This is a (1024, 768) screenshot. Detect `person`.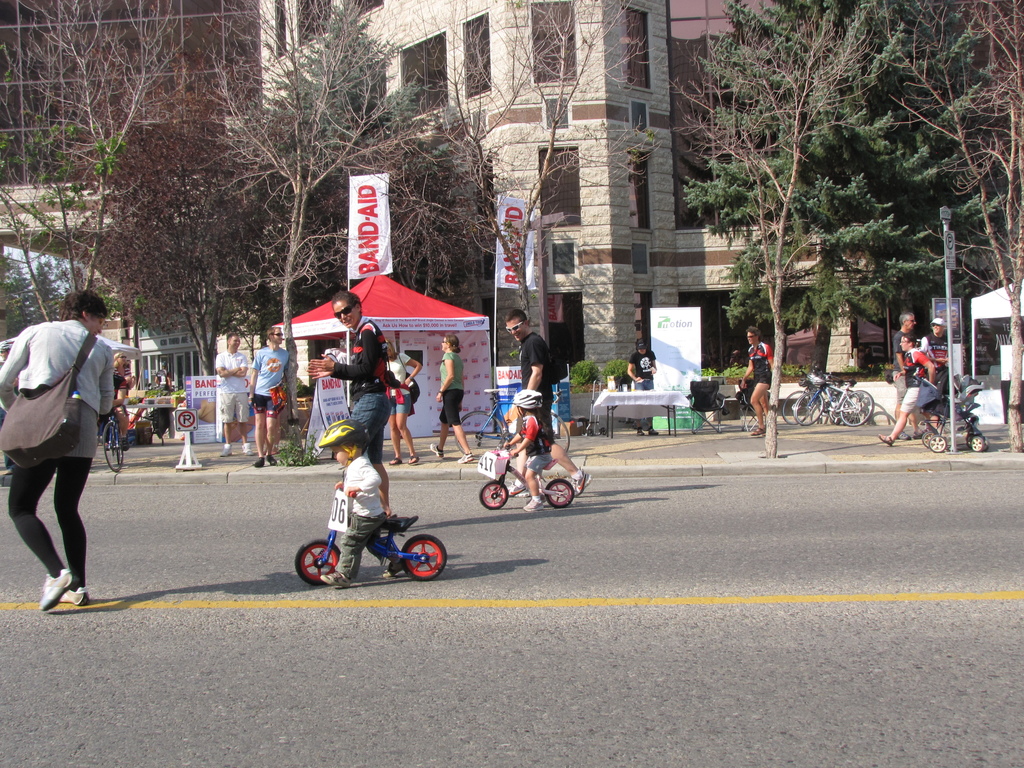
886 332 941 447.
